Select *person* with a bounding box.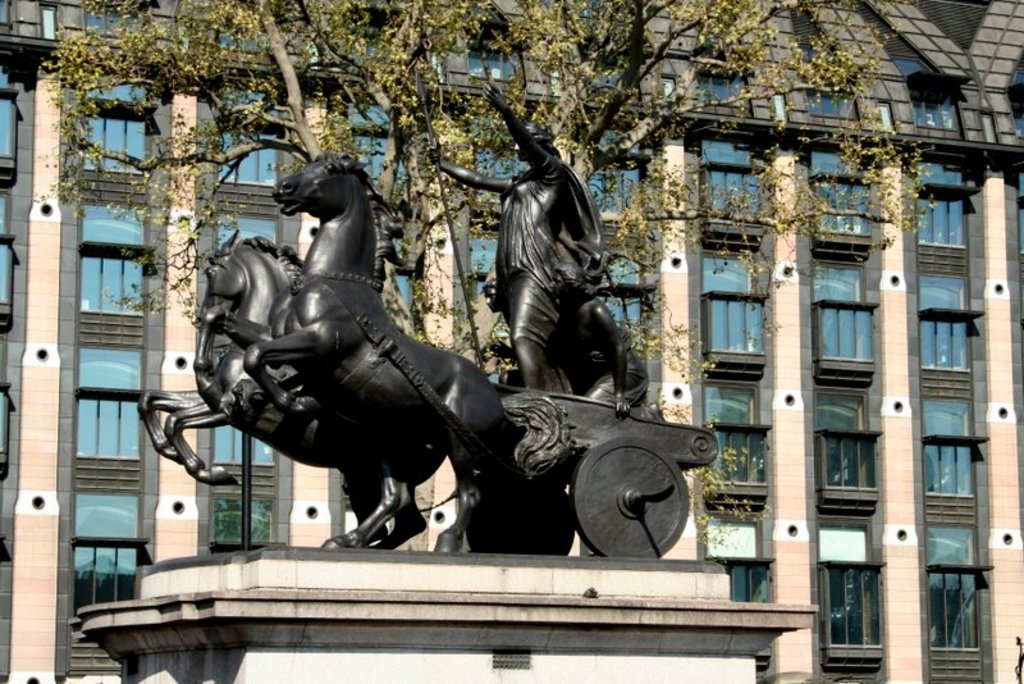
select_region(425, 72, 612, 391).
